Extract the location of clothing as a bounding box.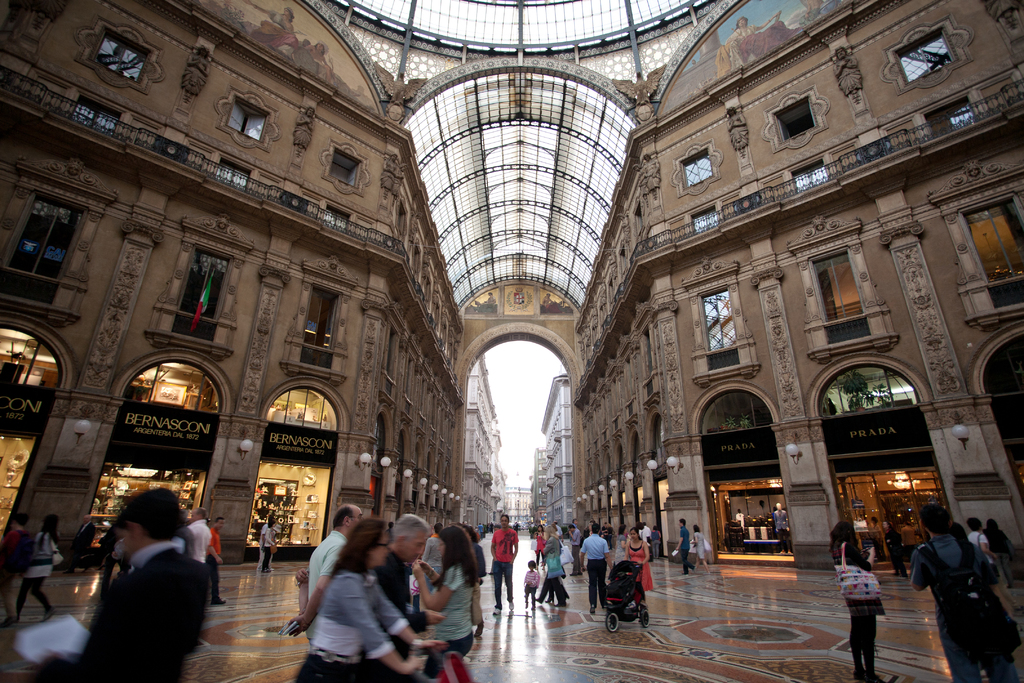
bbox(206, 524, 220, 599).
